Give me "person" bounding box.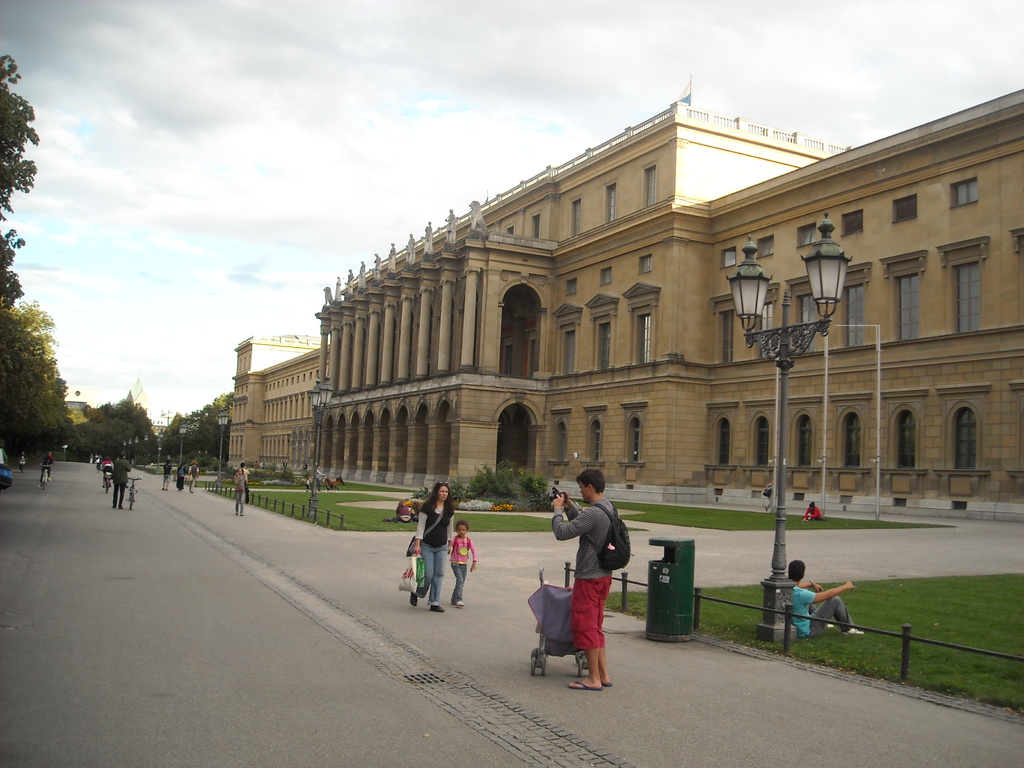
crop(161, 454, 176, 492).
